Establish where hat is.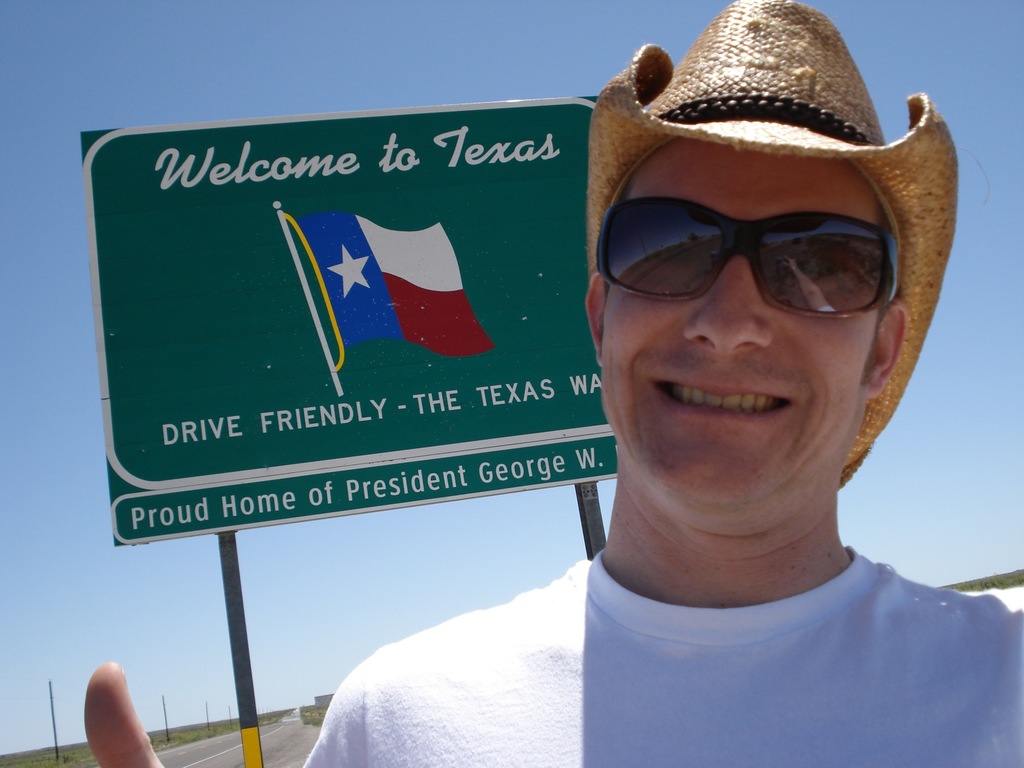
Established at 592:0:961:492.
